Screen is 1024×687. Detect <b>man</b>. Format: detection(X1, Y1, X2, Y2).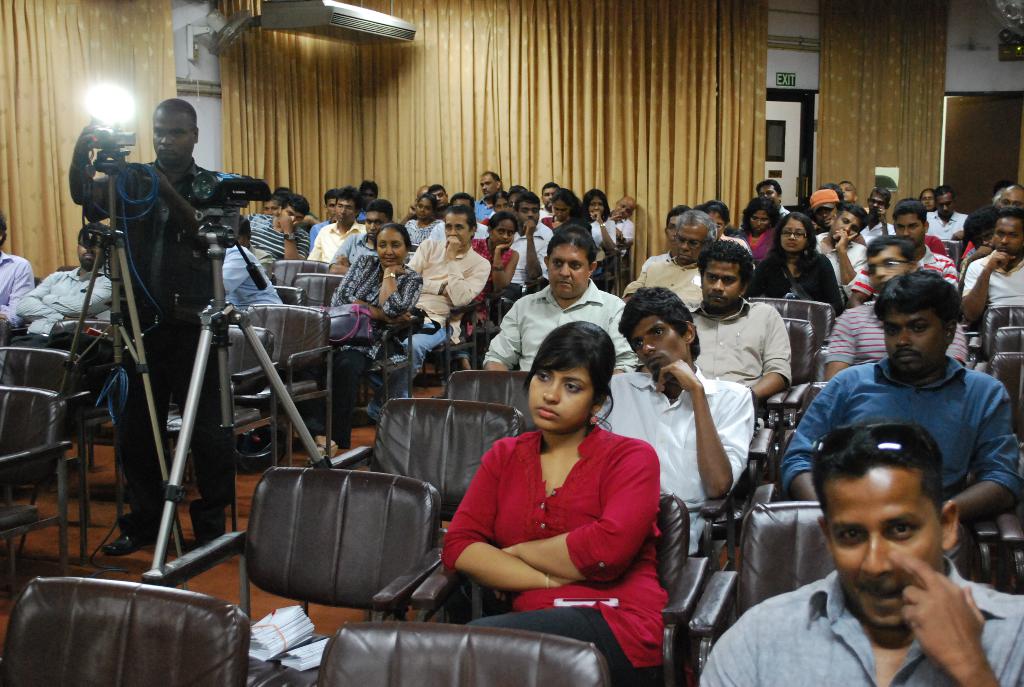
detection(495, 191, 552, 326).
